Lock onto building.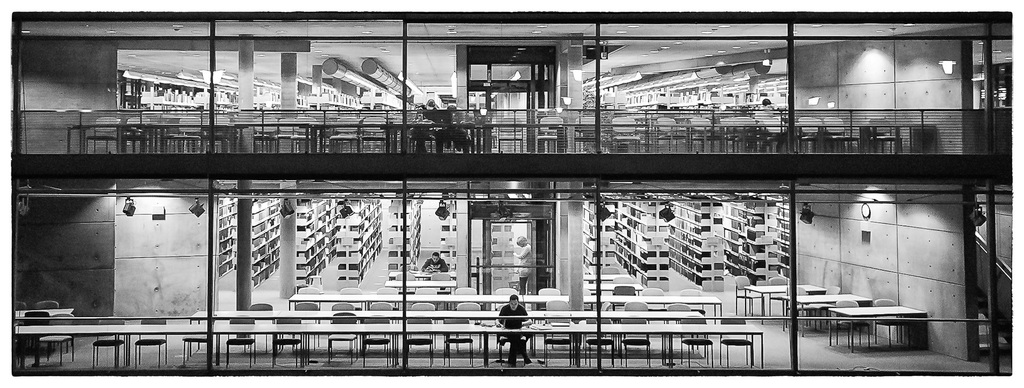
Locked: [580,191,790,295].
